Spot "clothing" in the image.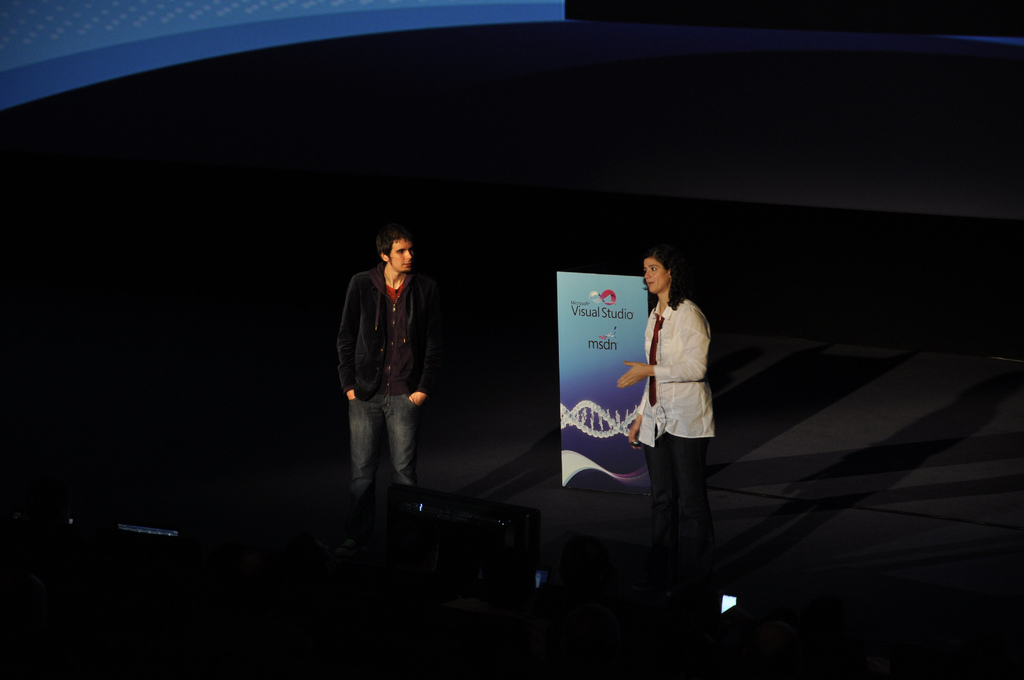
"clothing" found at [left=337, top=262, right=435, bottom=492].
